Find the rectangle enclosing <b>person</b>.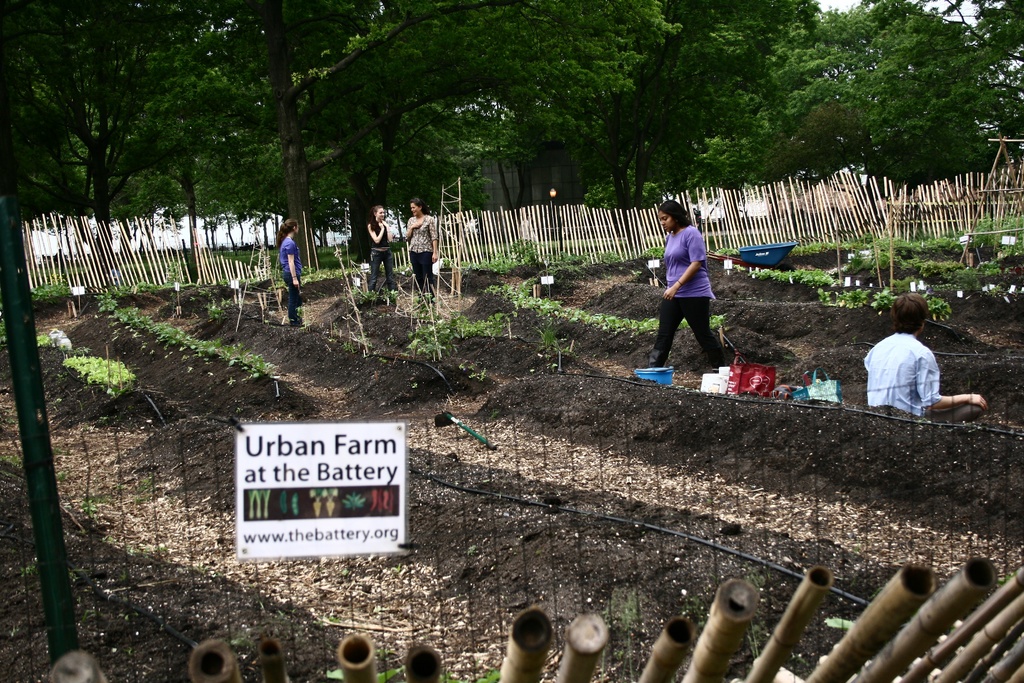
l=277, t=217, r=302, b=320.
